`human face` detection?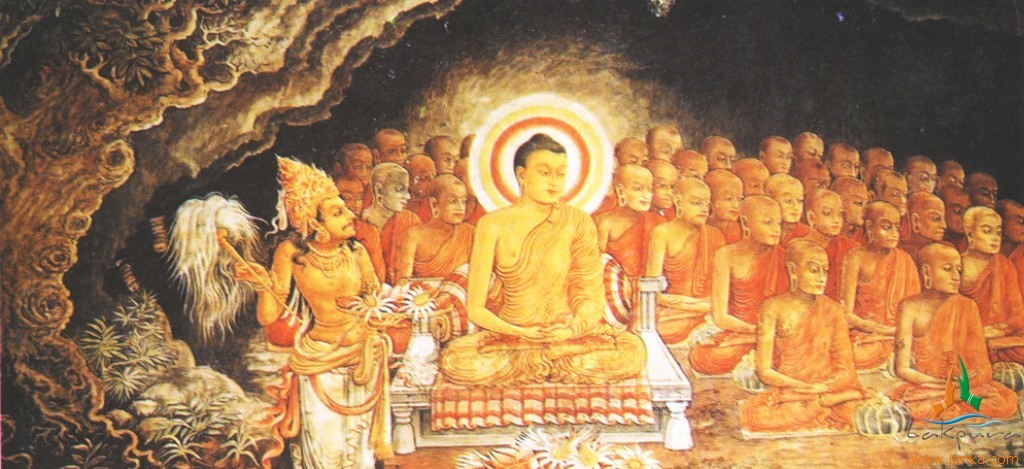
Rect(874, 212, 904, 246)
